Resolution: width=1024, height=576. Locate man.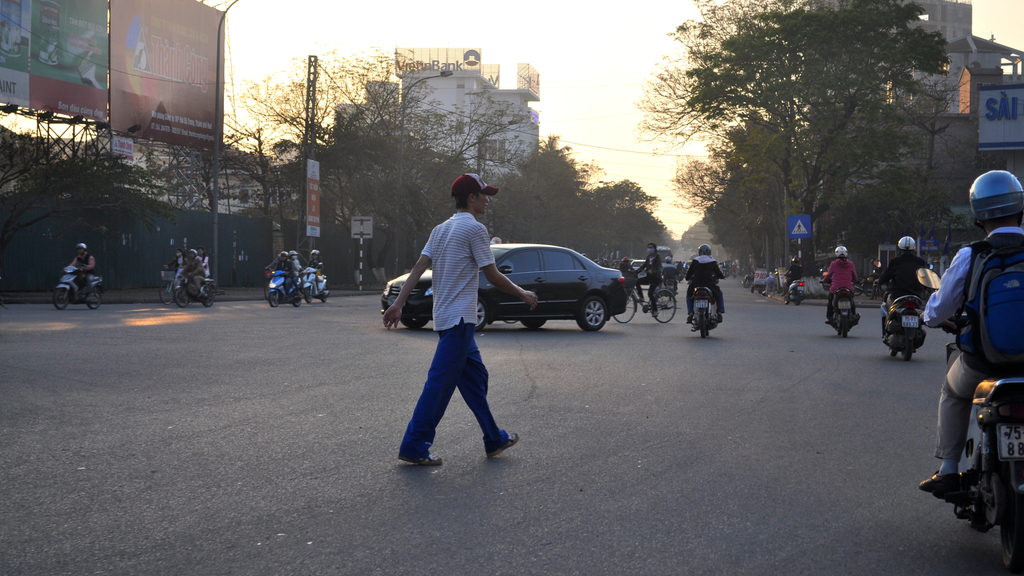
871 235 929 304.
